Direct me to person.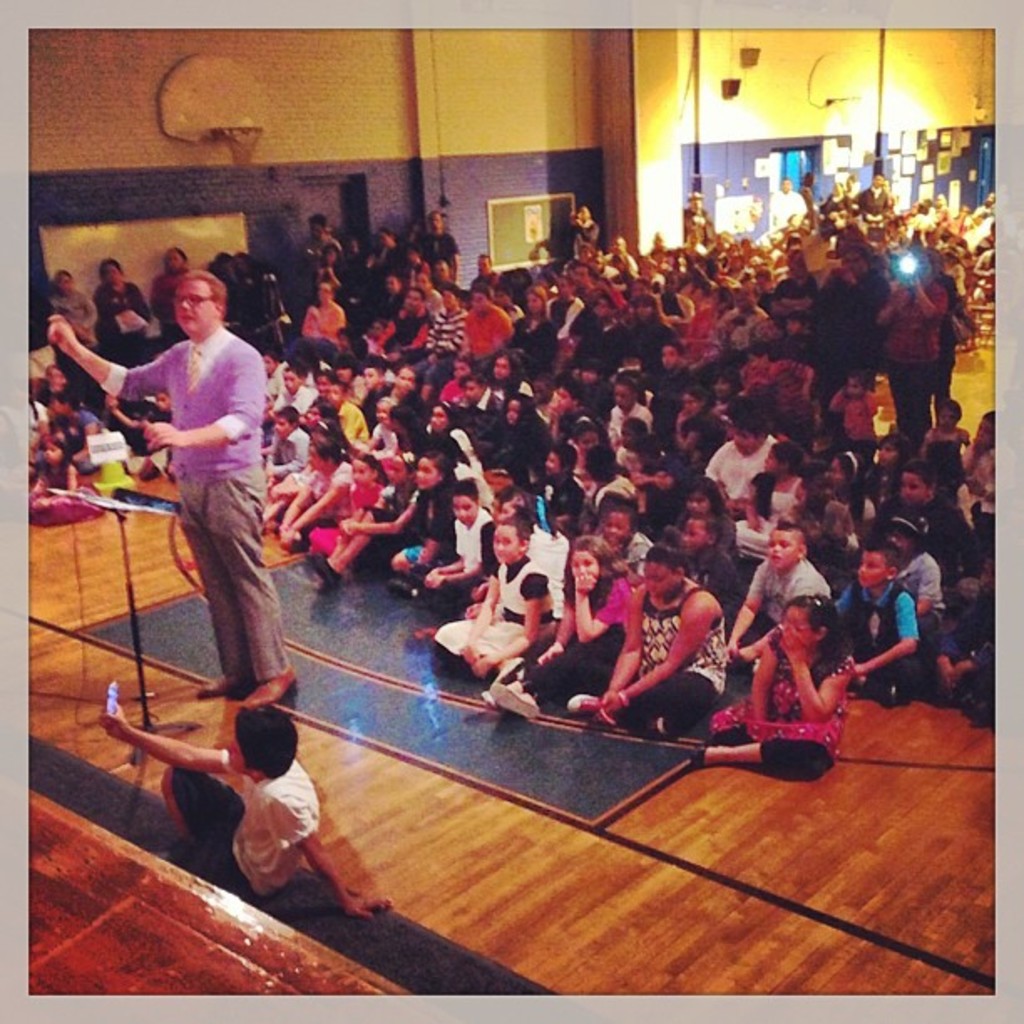
Direction: crop(597, 537, 738, 758).
